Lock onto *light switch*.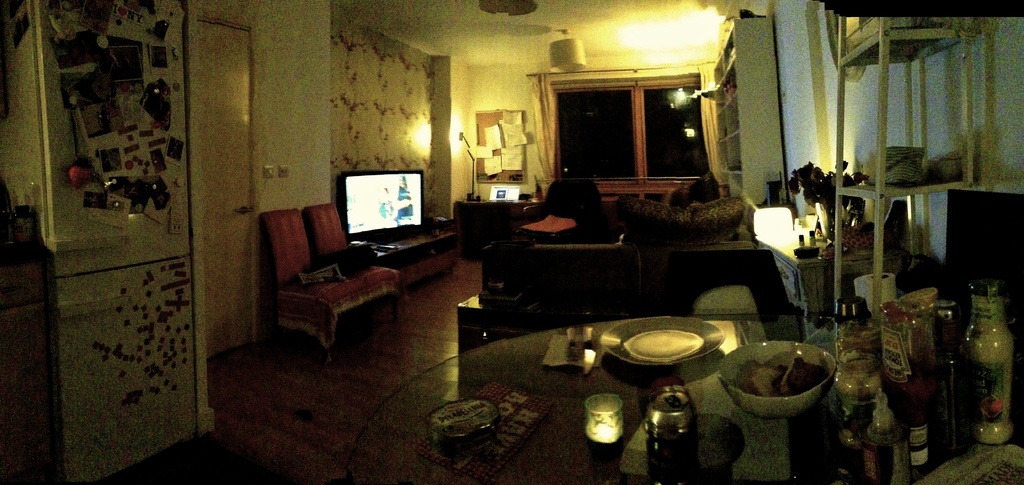
Locked: <box>260,165,274,179</box>.
